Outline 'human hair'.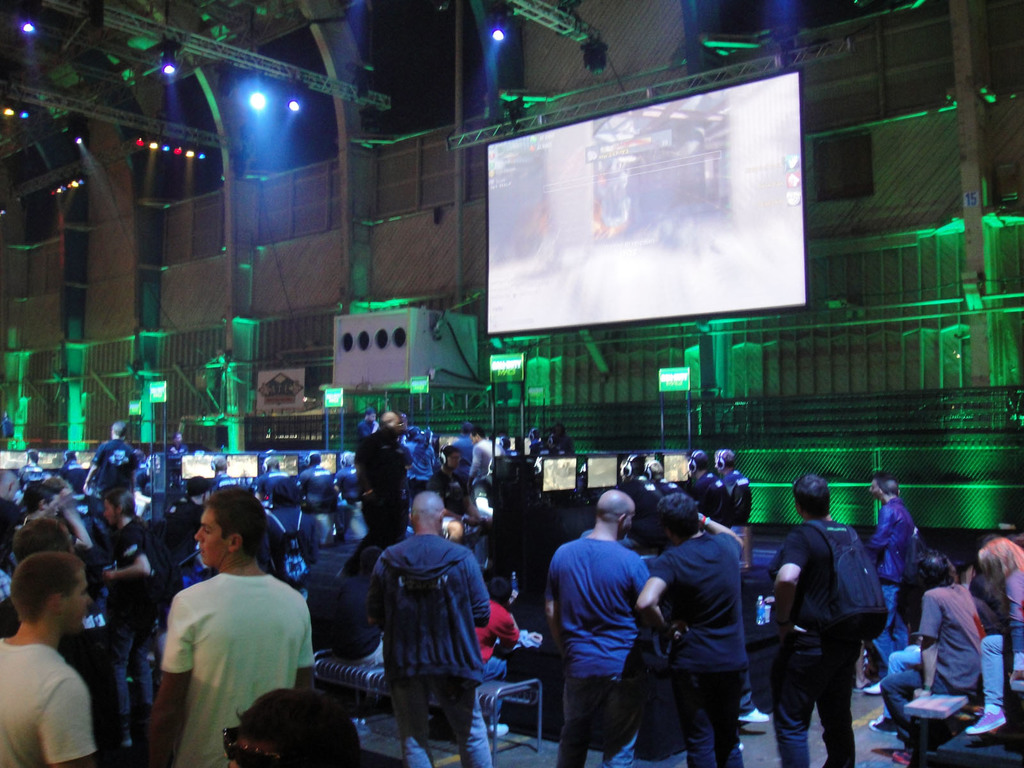
Outline: BBox(235, 691, 367, 767).
